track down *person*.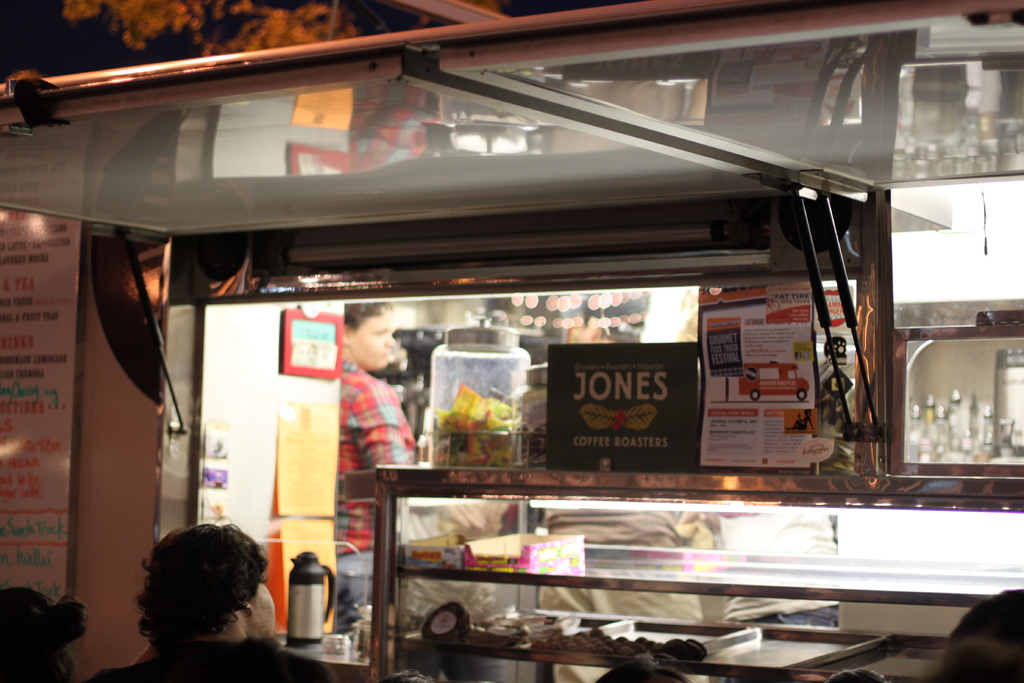
Tracked to x1=340, y1=298, x2=424, y2=607.
